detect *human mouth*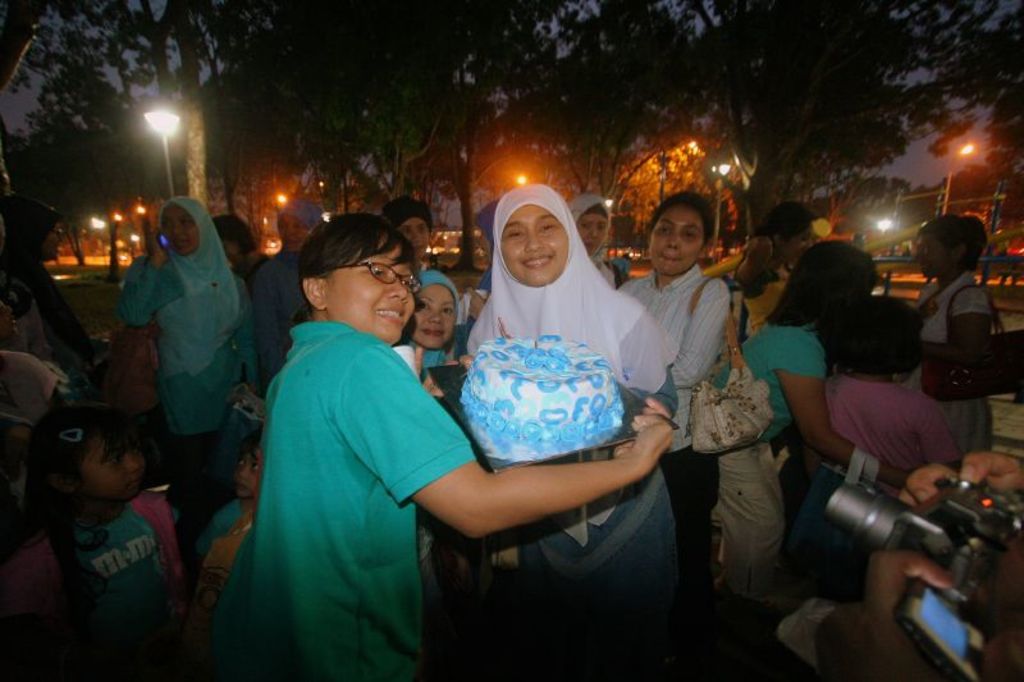
[173, 238, 184, 248]
